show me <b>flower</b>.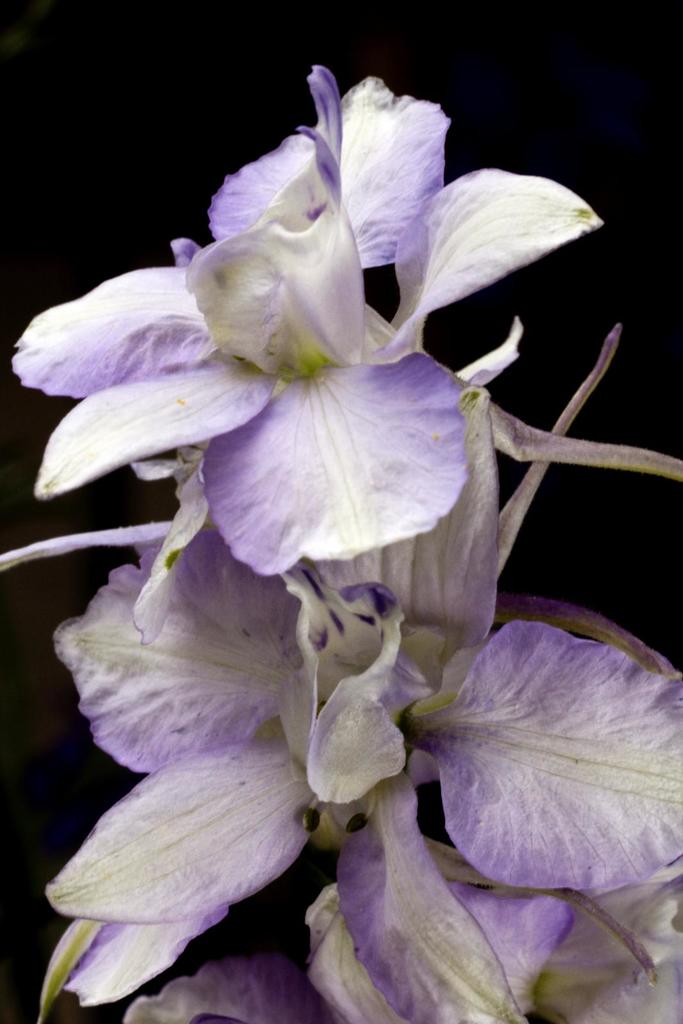
<b>flower</b> is here: (x1=120, y1=755, x2=682, y2=1023).
